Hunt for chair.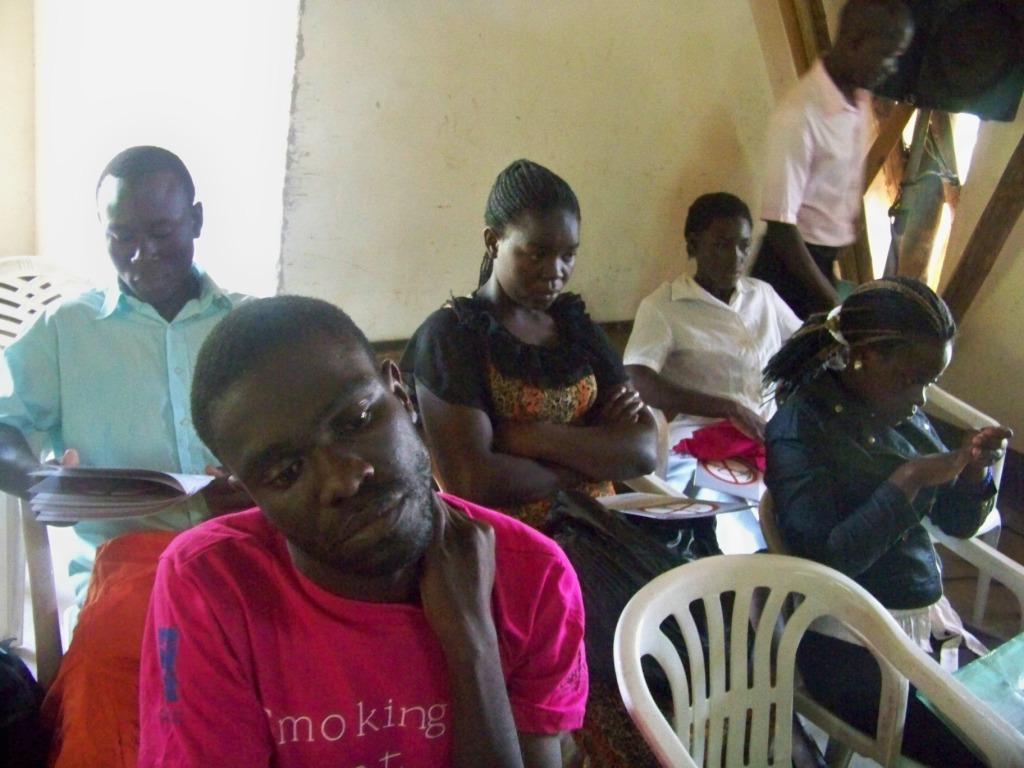
Hunted down at left=920, top=384, right=1010, bottom=633.
